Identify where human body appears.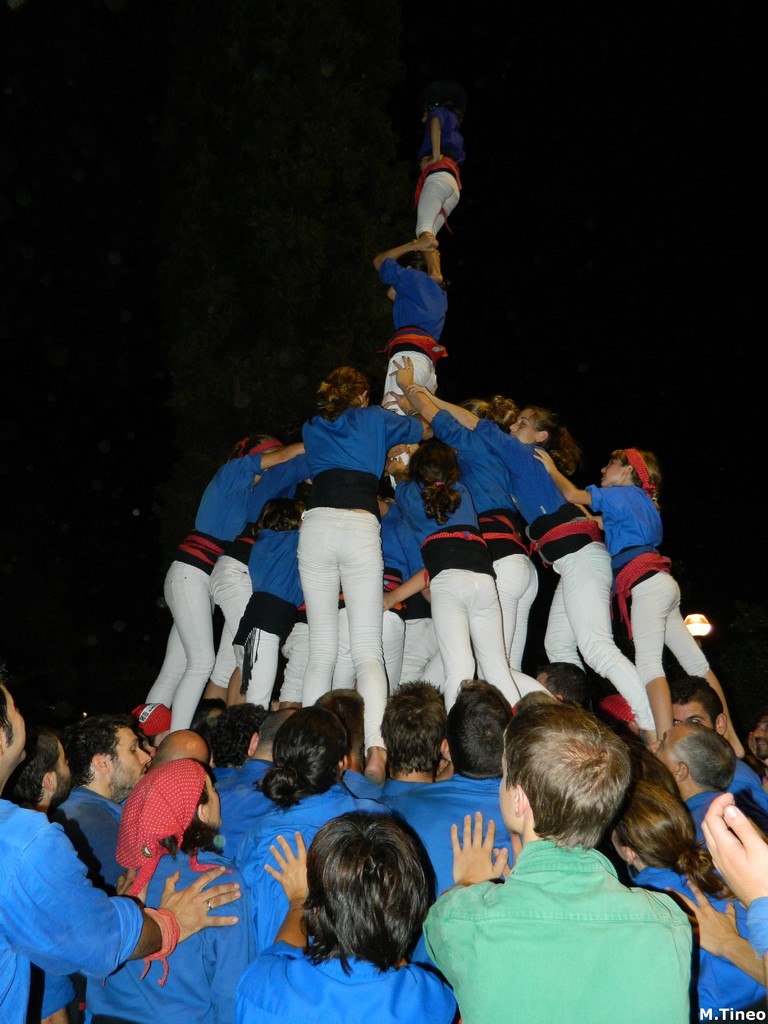
Appears at select_region(91, 833, 254, 1023).
